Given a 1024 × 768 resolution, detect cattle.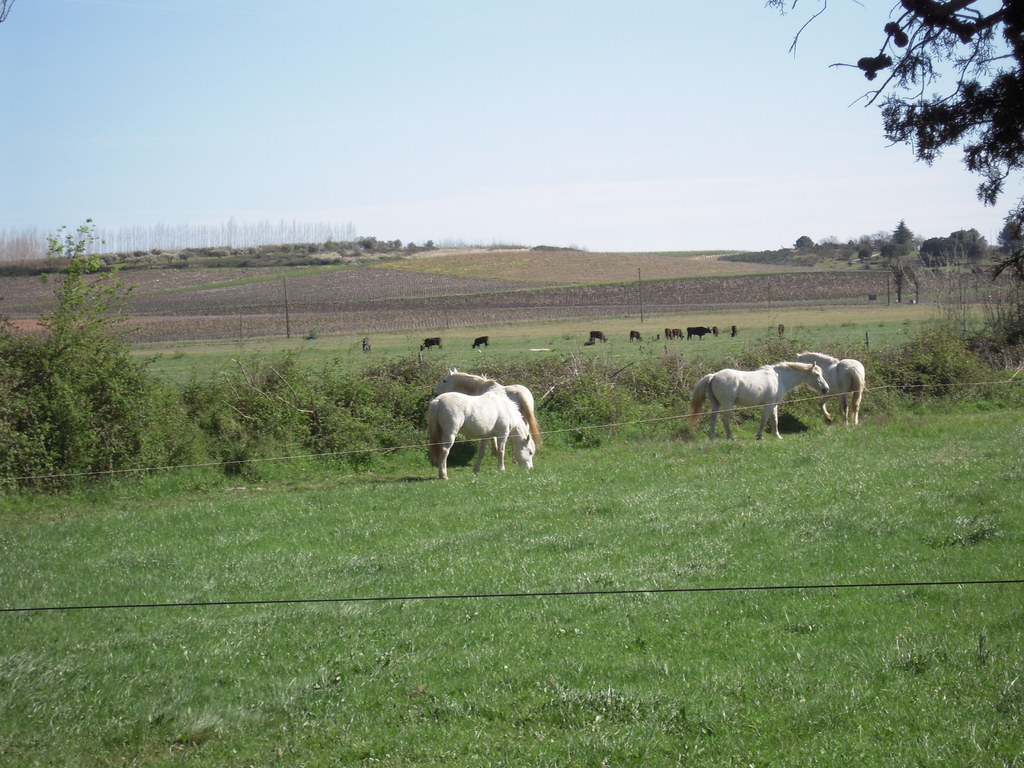
(685, 325, 708, 339).
